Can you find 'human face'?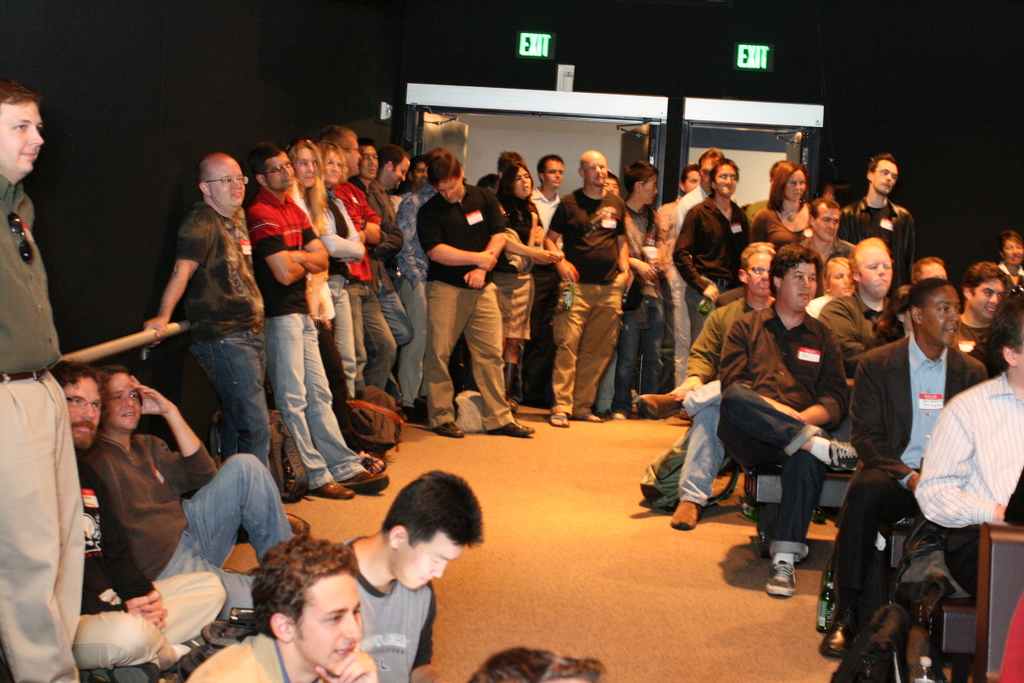
Yes, bounding box: rect(874, 159, 900, 195).
